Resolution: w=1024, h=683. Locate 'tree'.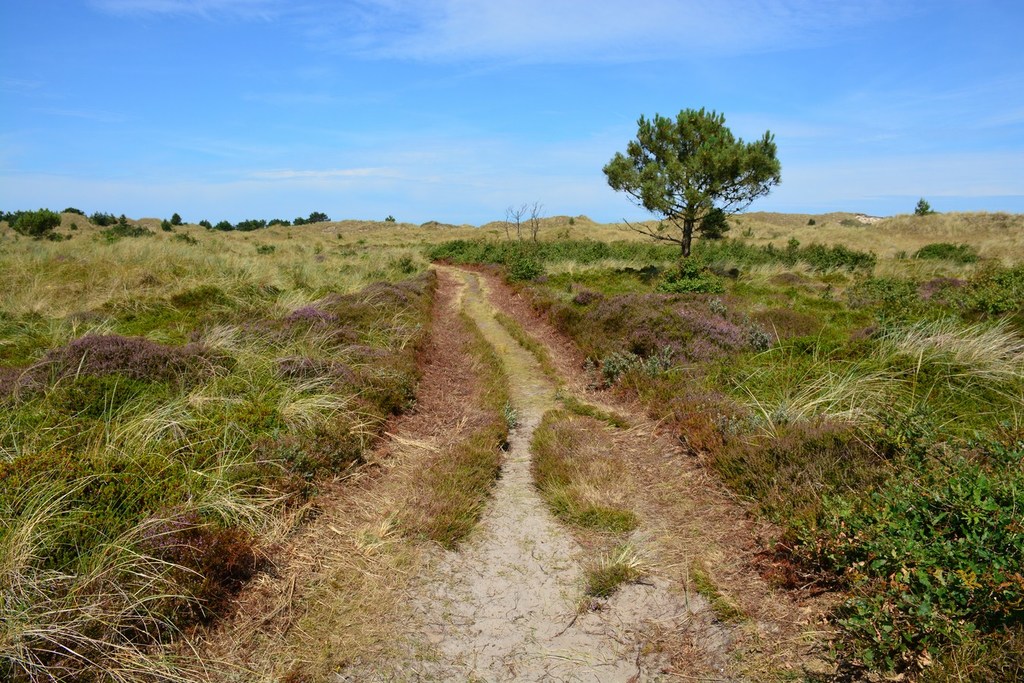
left=8, top=211, right=56, bottom=240.
